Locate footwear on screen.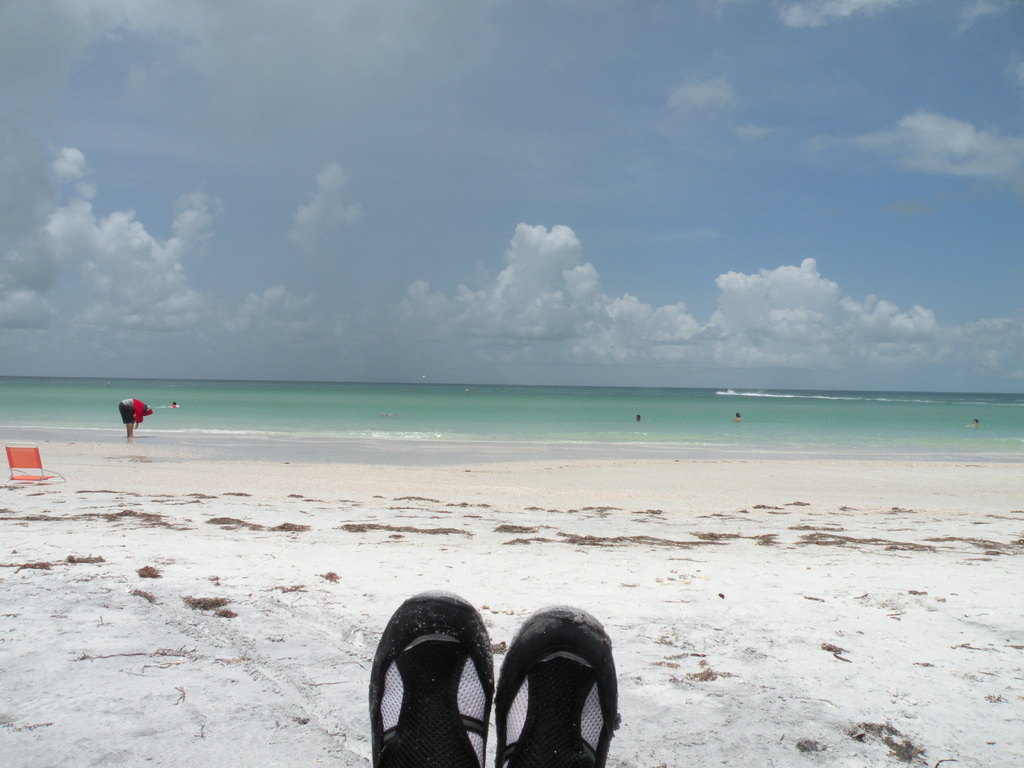
On screen at box=[494, 604, 620, 767].
